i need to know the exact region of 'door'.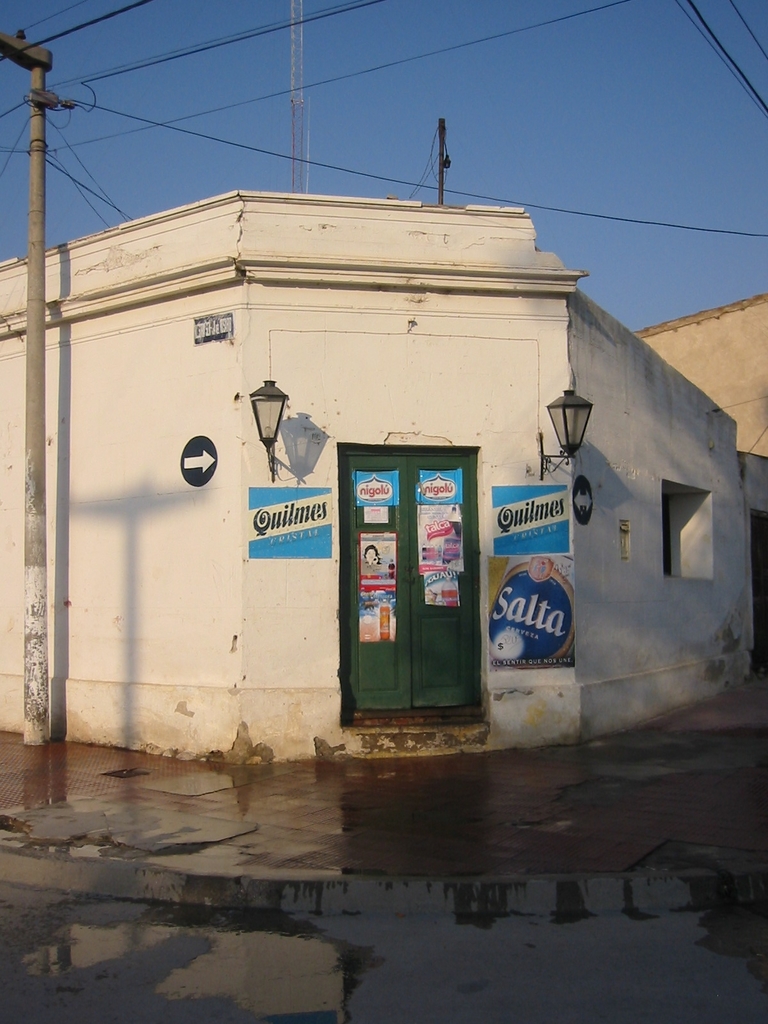
Region: detection(351, 417, 476, 714).
